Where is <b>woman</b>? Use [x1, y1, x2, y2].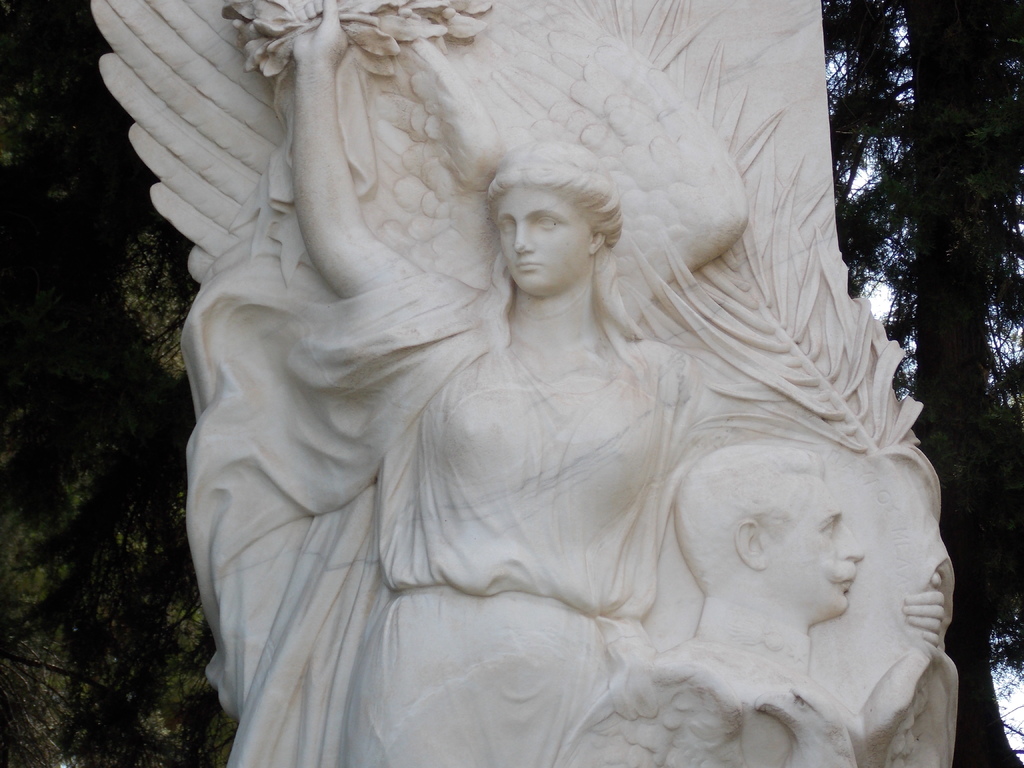
[356, 94, 755, 730].
